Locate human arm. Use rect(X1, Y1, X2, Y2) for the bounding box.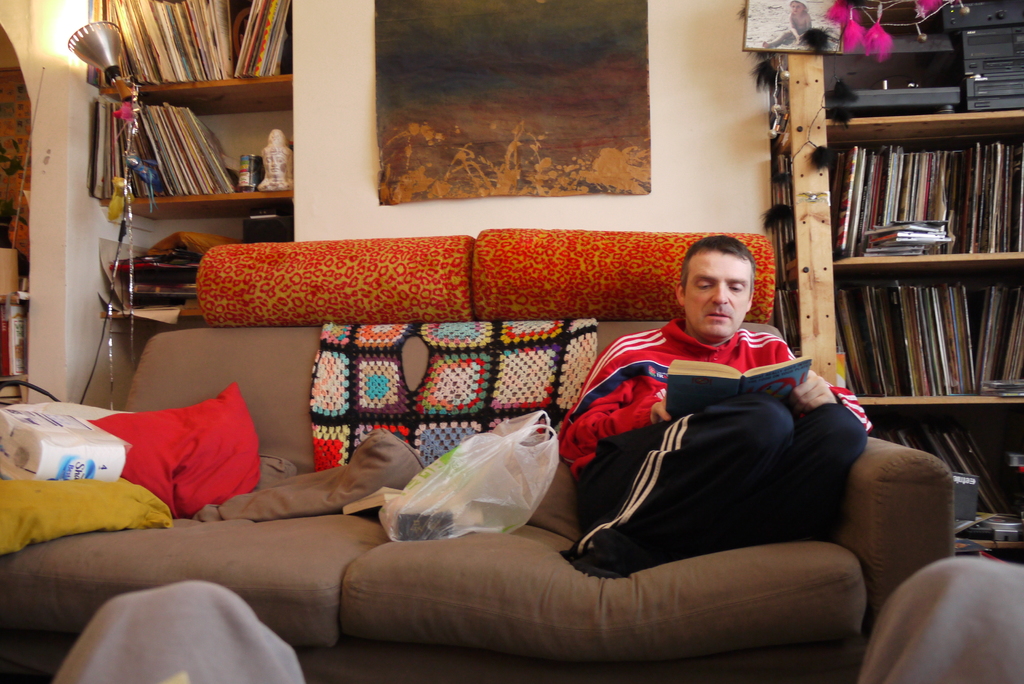
rect(552, 340, 677, 460).
